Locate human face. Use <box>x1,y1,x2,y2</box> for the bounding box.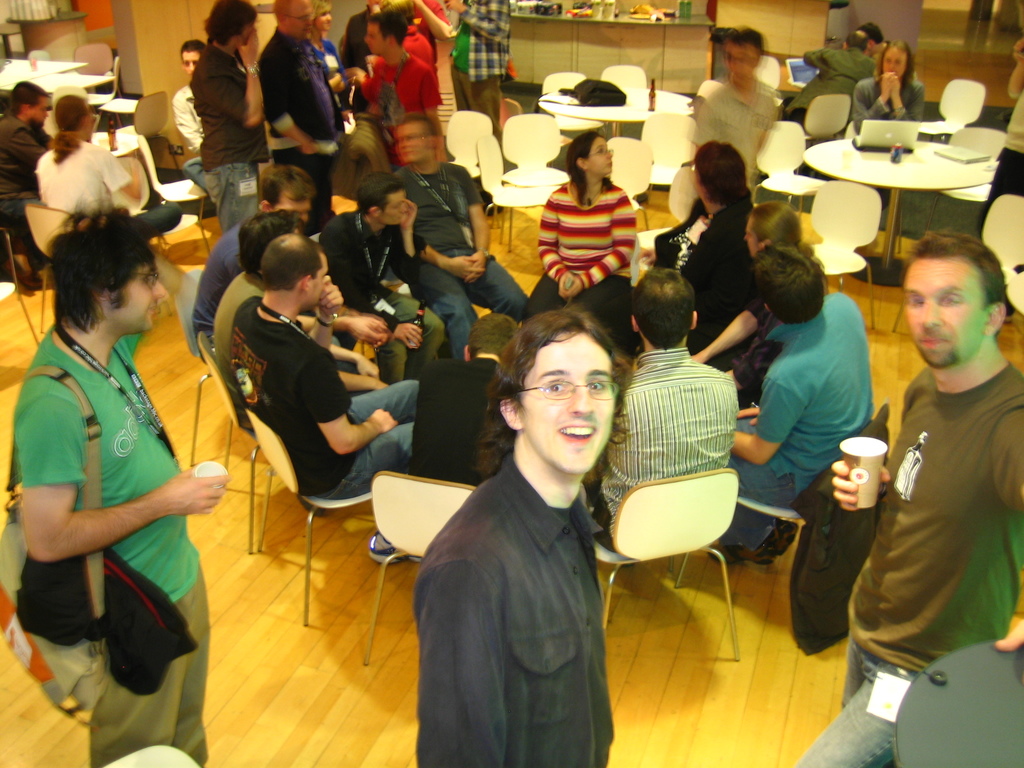
<box>729,42,761,79</box>.
